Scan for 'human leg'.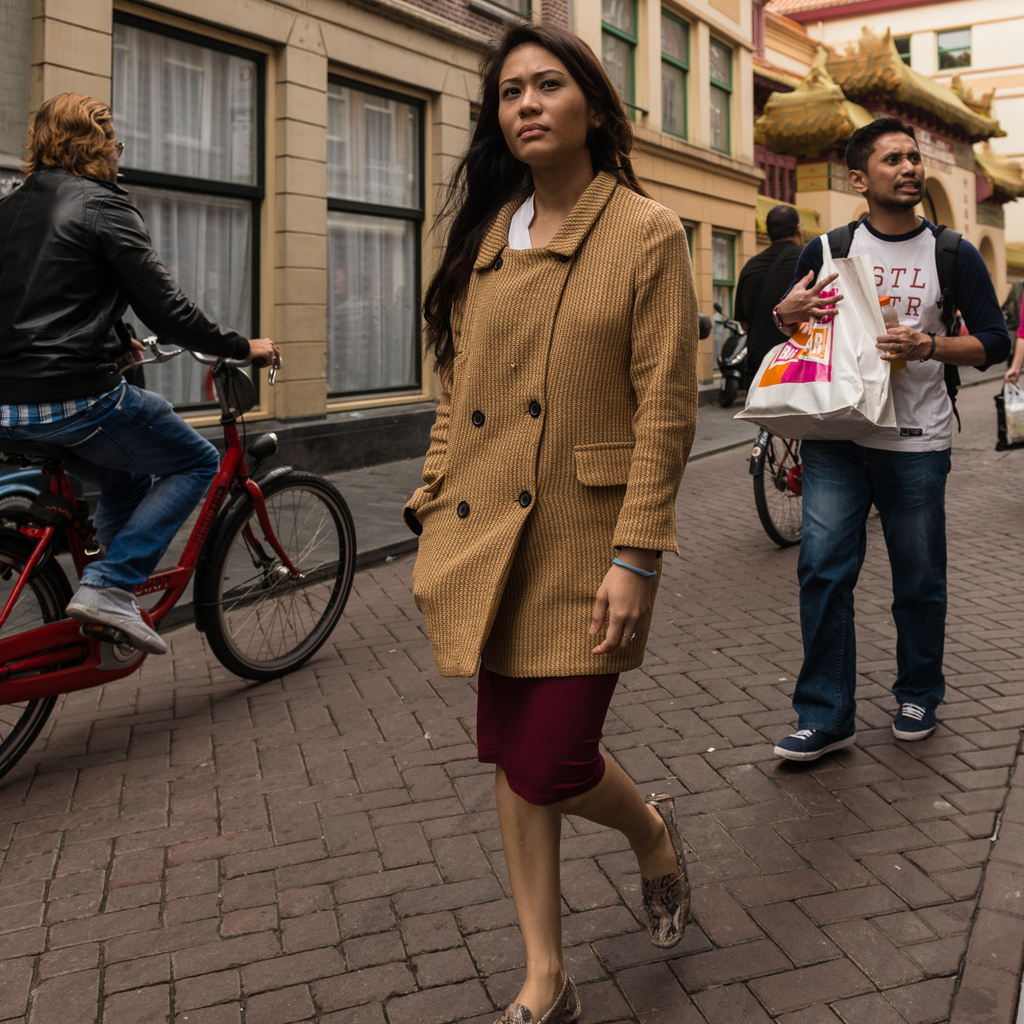
Scan result: [left=493, top=671, right=694, bottom=1021].
